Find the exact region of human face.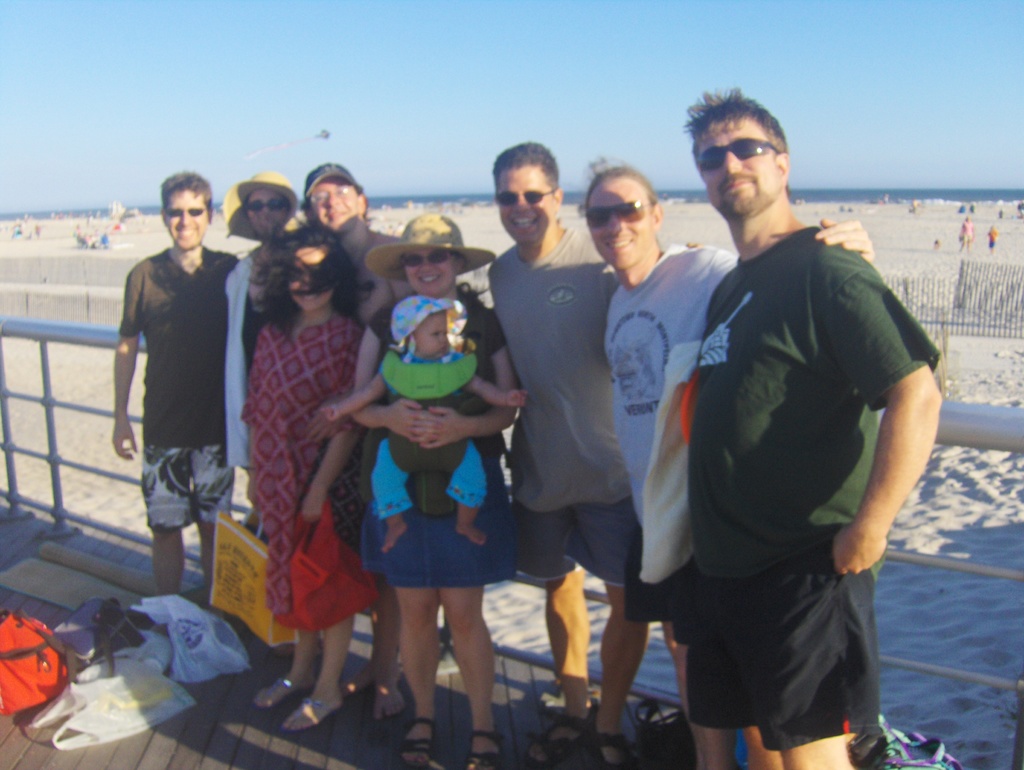
Exact region: 692:121:779:215.
